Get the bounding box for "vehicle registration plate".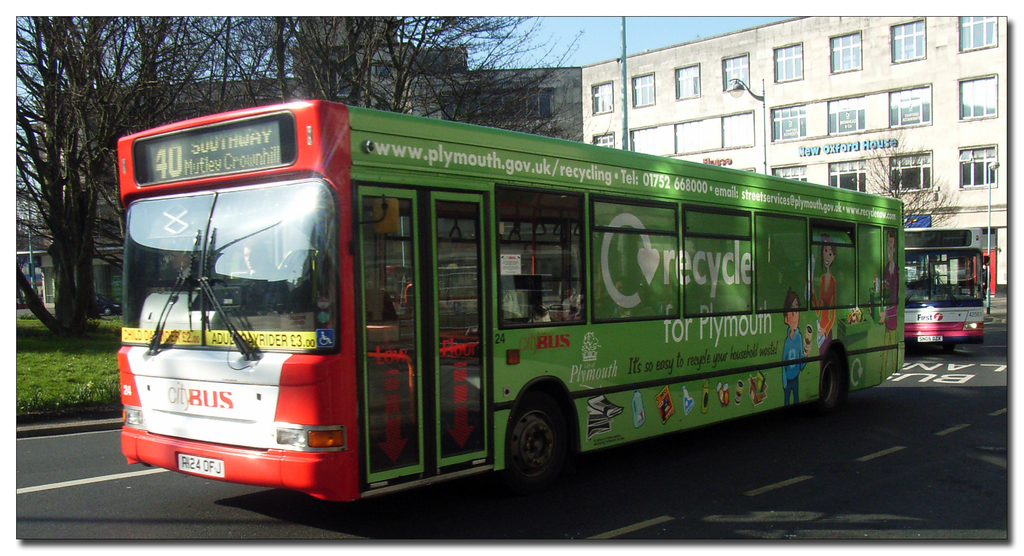
detection(917, 335, 945, 344).
